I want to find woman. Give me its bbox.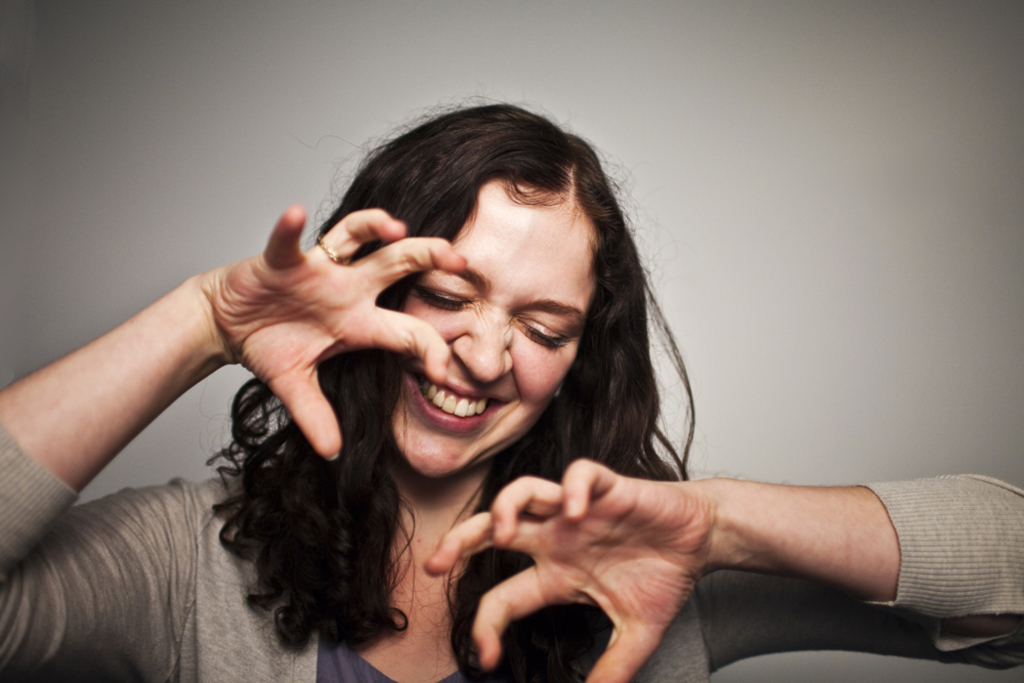
select_region(0, 88, 1023, 682).
